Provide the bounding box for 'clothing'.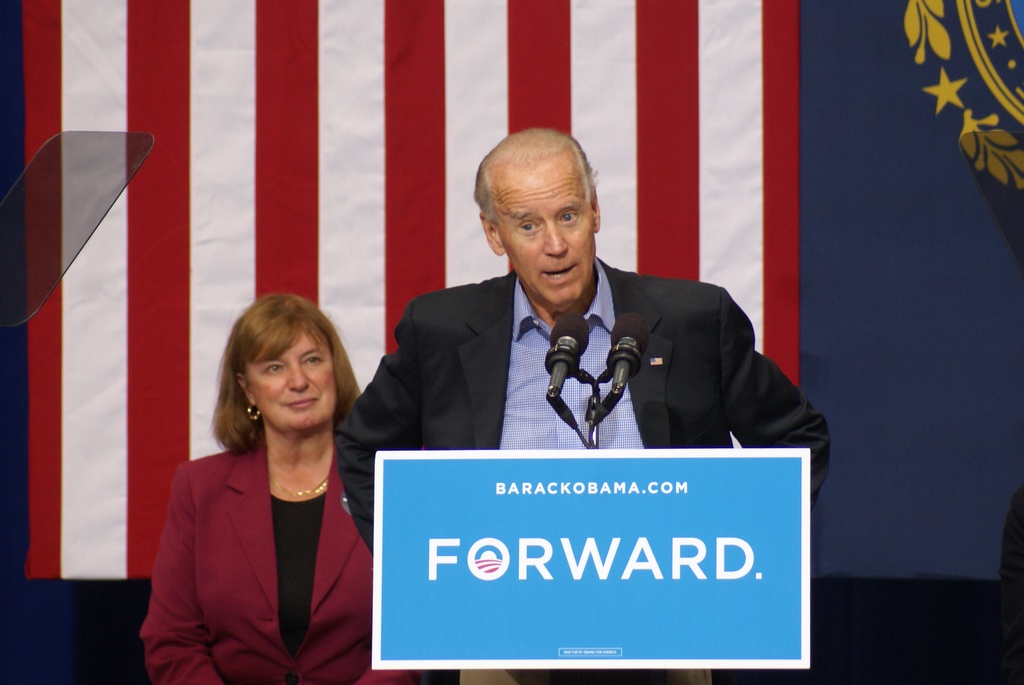
(x1=146, y1=408, x2=382, y2=673).
